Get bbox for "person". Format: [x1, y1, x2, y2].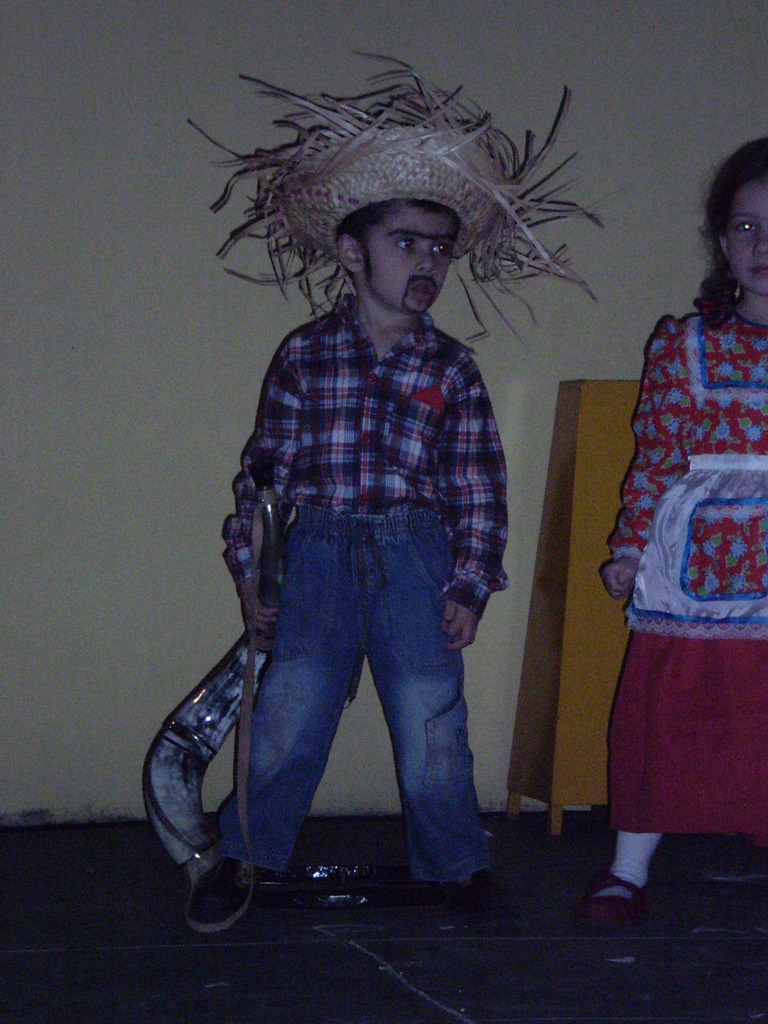
[222, 199, 524, 934].
